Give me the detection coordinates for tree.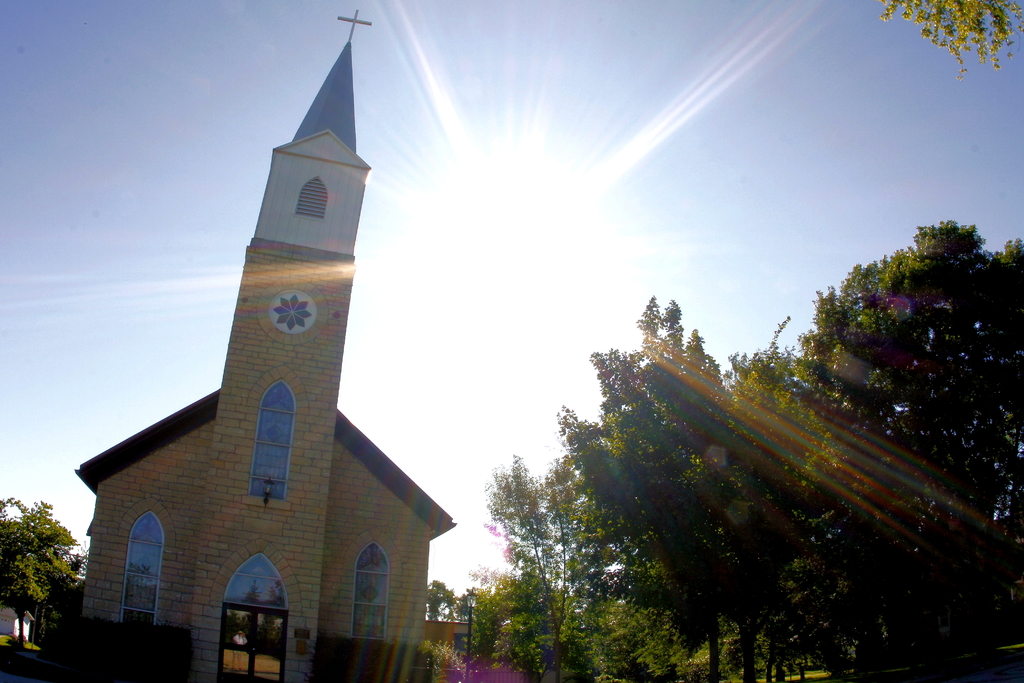
bbox=(623, 290, 728, 399).
